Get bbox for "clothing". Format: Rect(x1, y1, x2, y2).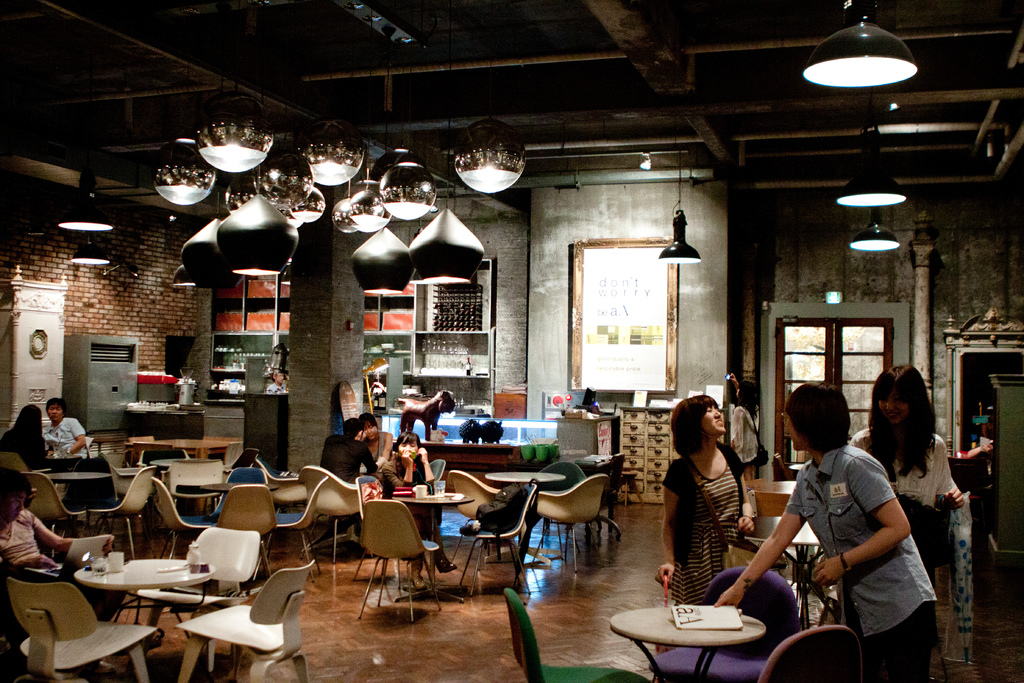
Rect(780, 420, 934, 648).
